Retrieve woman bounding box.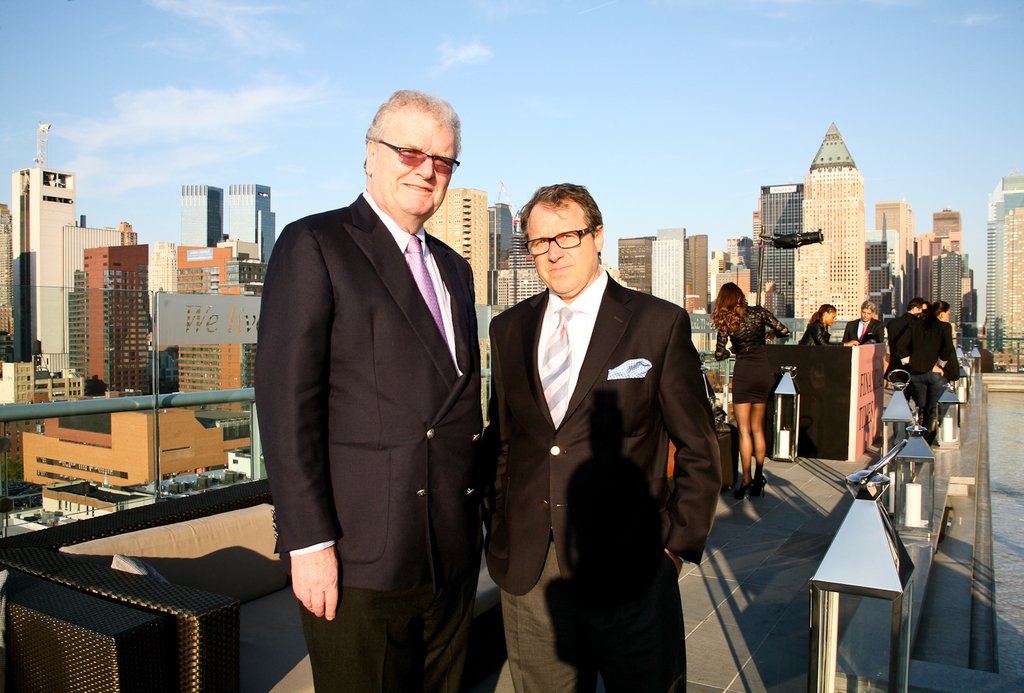
Bounding box: 708:282:790:500.
